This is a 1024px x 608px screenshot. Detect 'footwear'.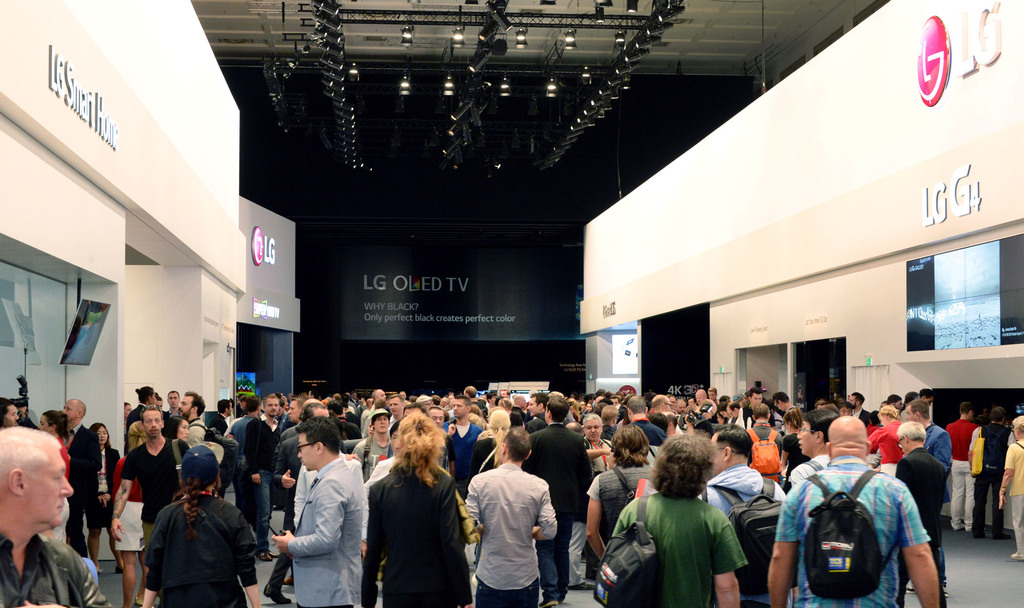
bbox=(566, 577, 596, 591).
